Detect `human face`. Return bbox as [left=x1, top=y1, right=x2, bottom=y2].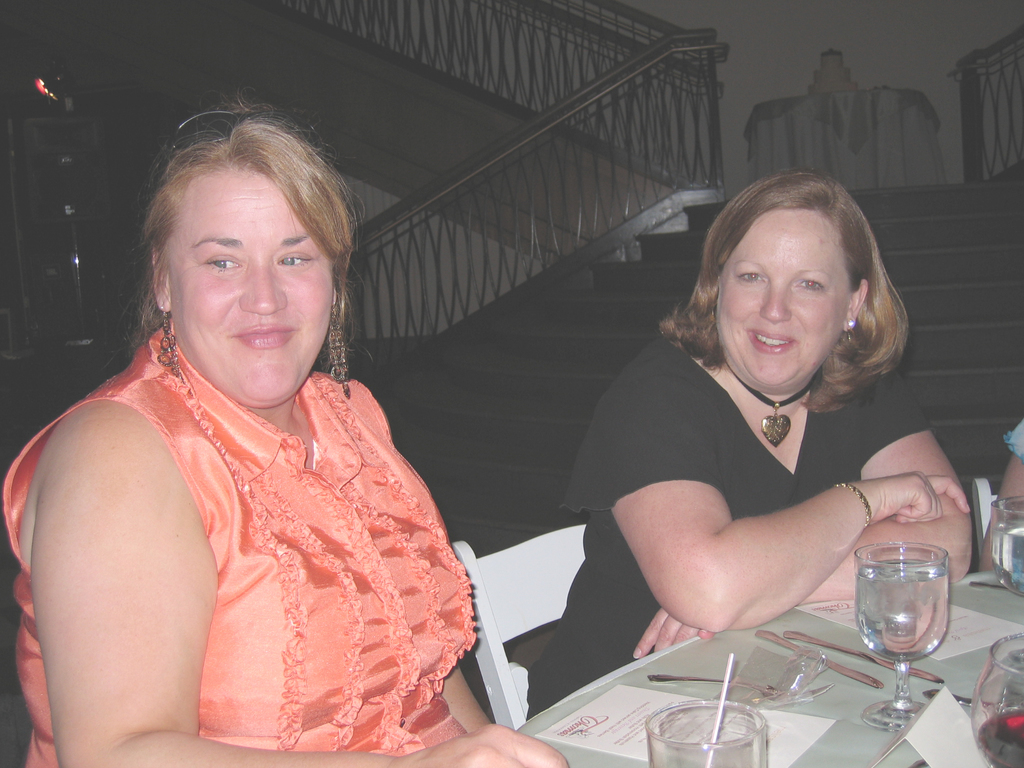
[left=714, top=206, right=851, bottom=394].
